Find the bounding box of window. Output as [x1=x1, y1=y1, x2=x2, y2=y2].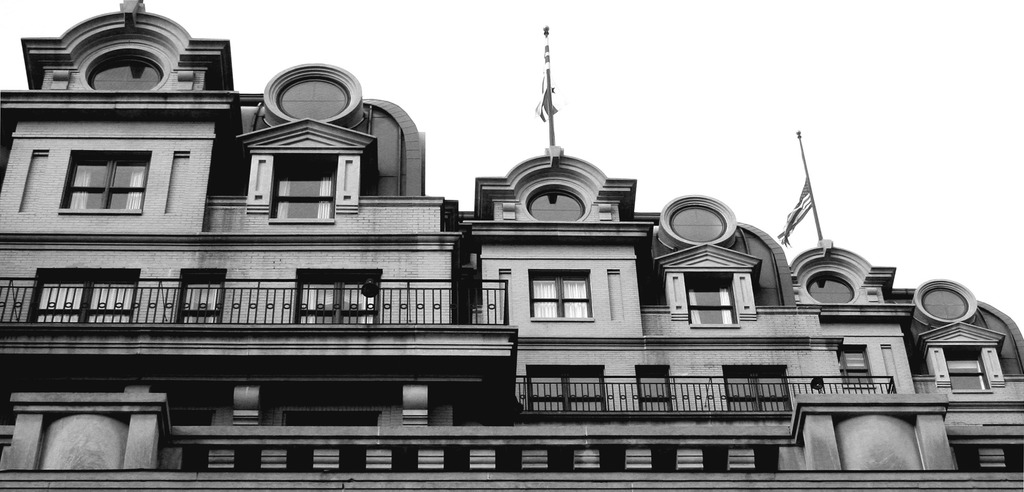
[x1=294, y1=270, x2=379, y2=324].
